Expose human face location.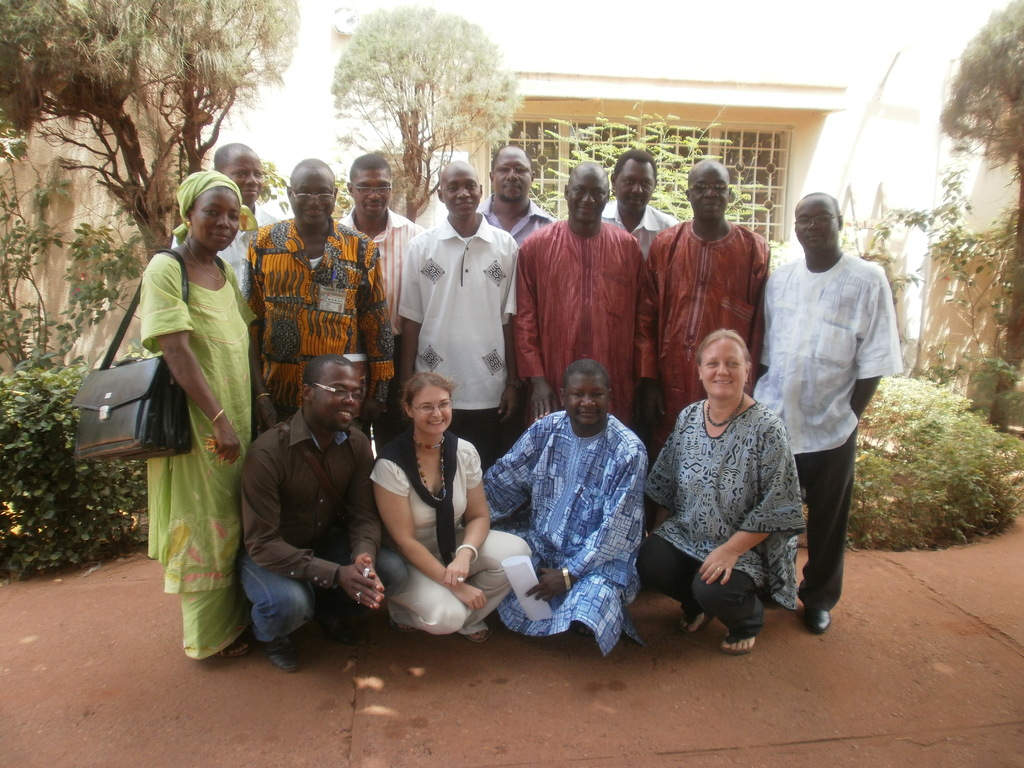
Exposed at left=314, top=364, right=362, bottom=430.
